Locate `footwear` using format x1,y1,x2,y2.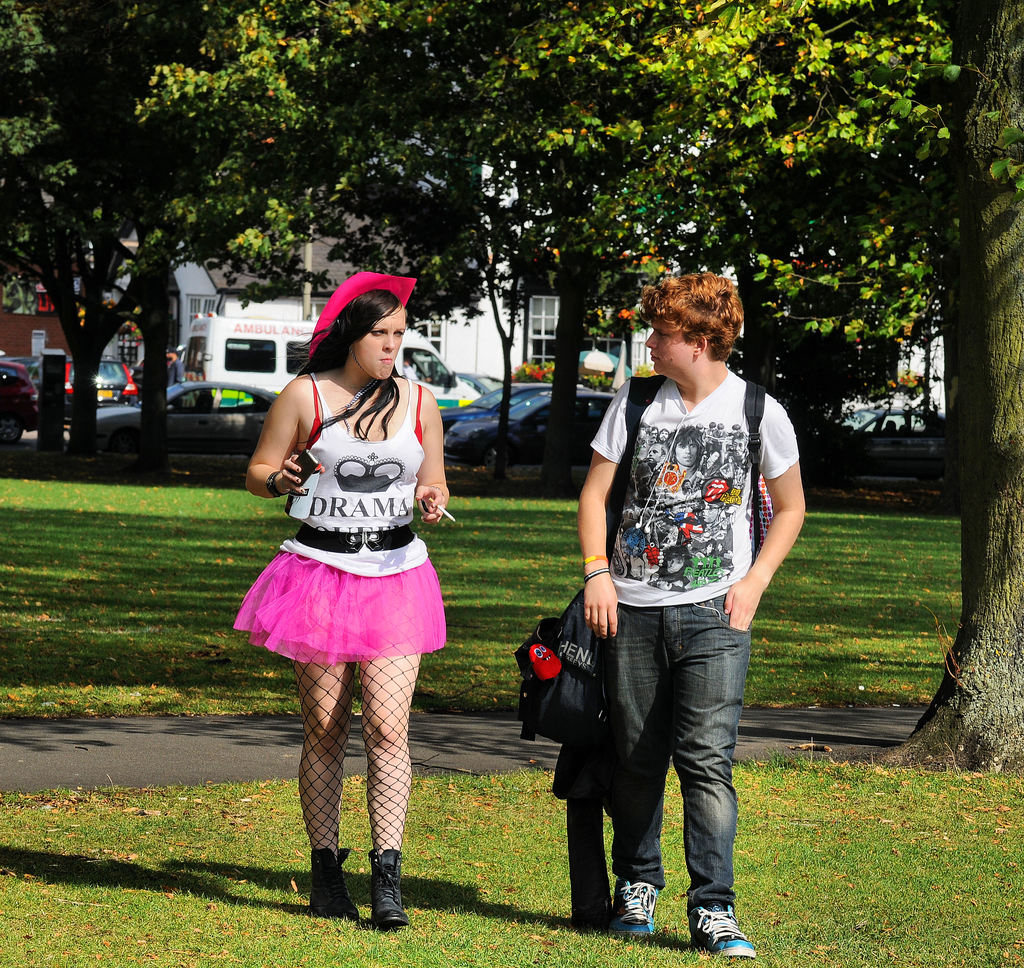
371,848,413,936.
